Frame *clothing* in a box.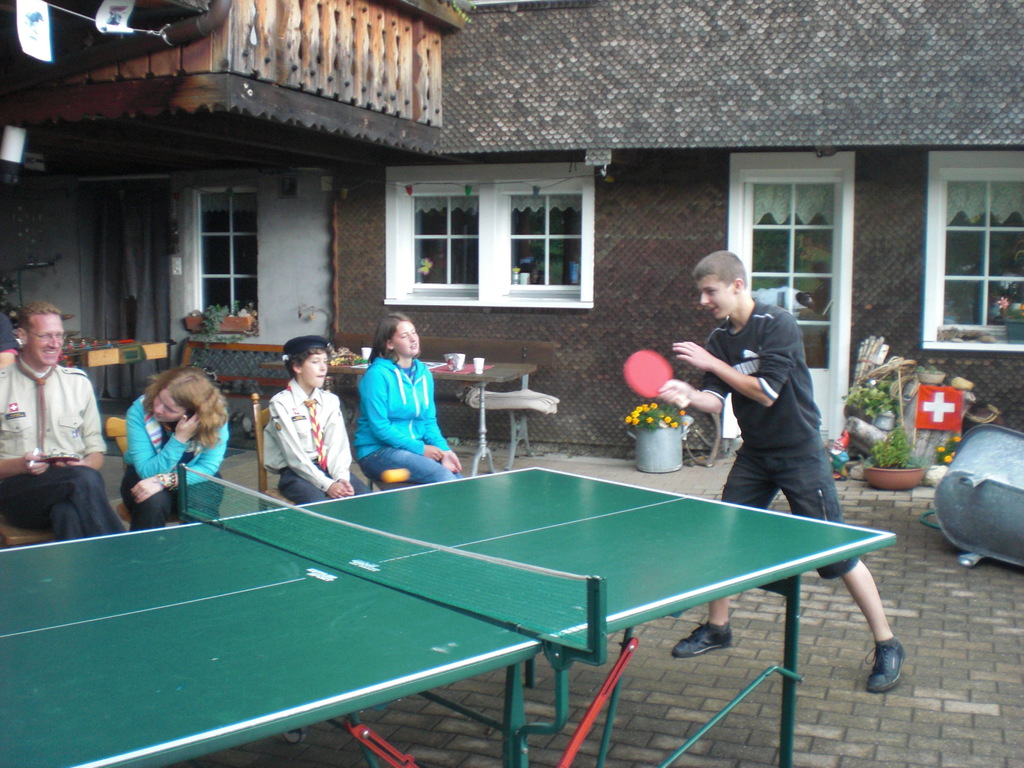
pyautogui.locateOnScreen(120, 394, 230, 521).
